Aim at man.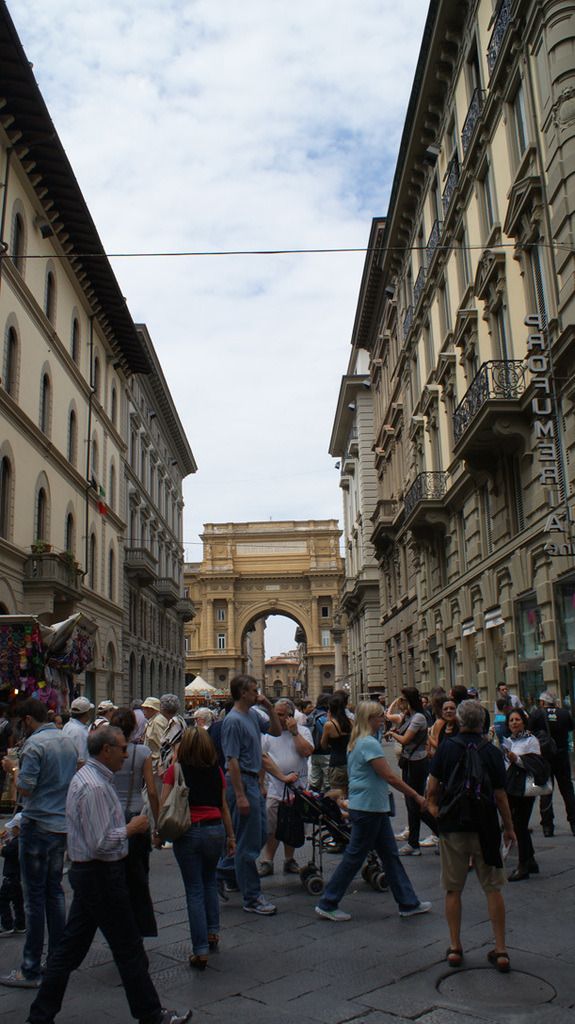
Aimed at [422, 702, 517, 973].
